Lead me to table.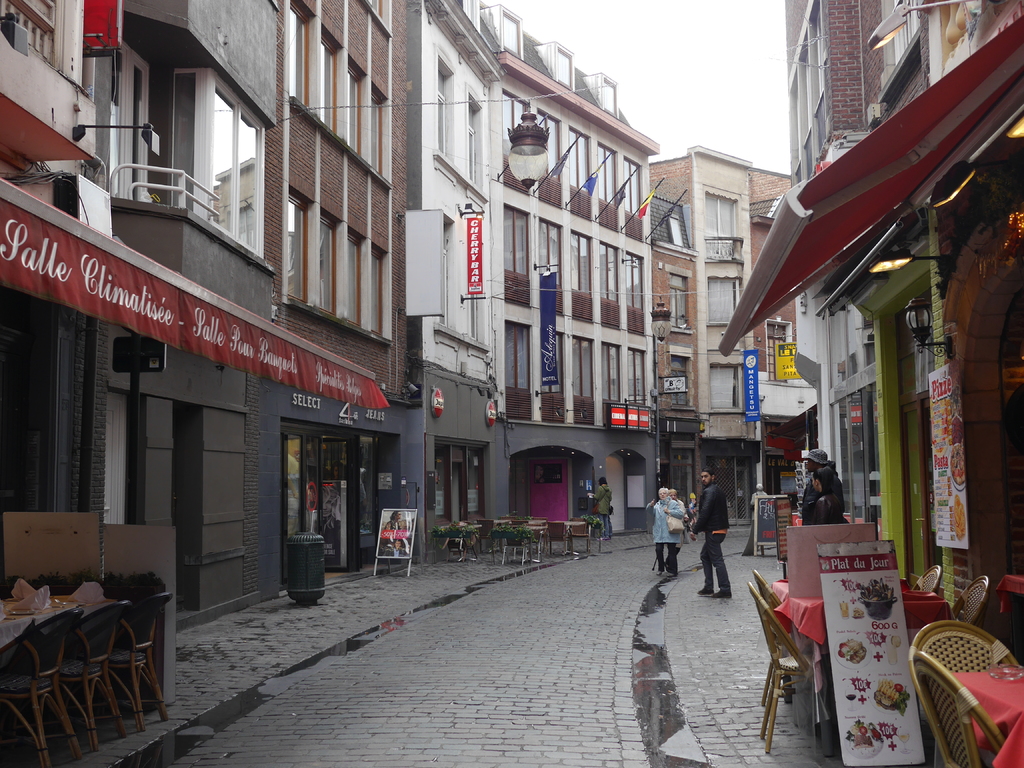
Lead to box(0, 574, 128, 675).
